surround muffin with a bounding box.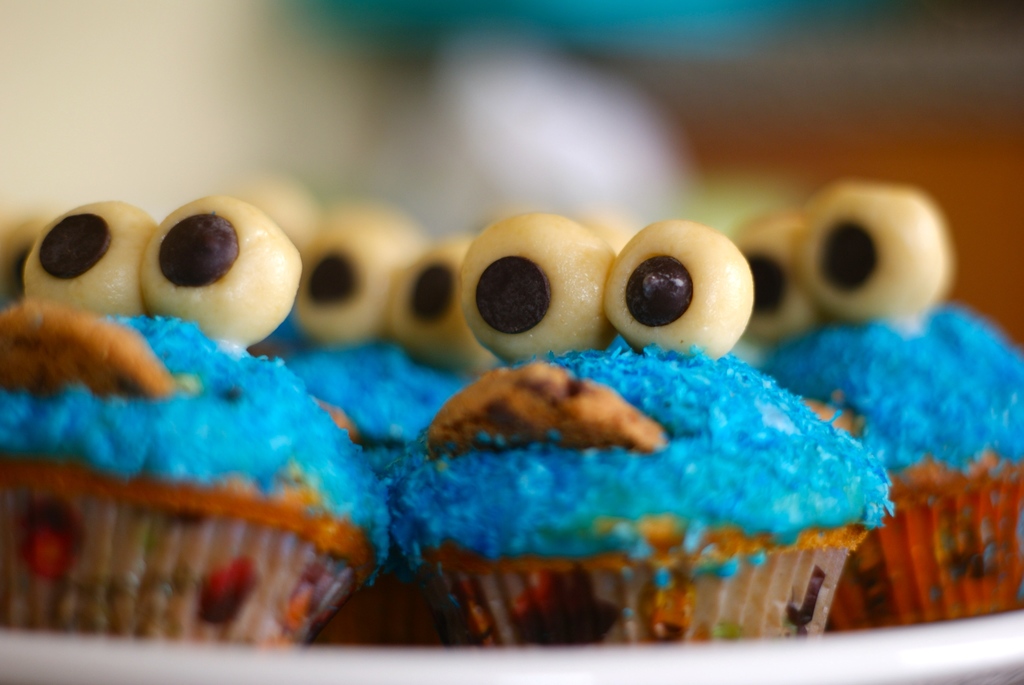
[left=725, top=179, right=1023, bottom=631].
